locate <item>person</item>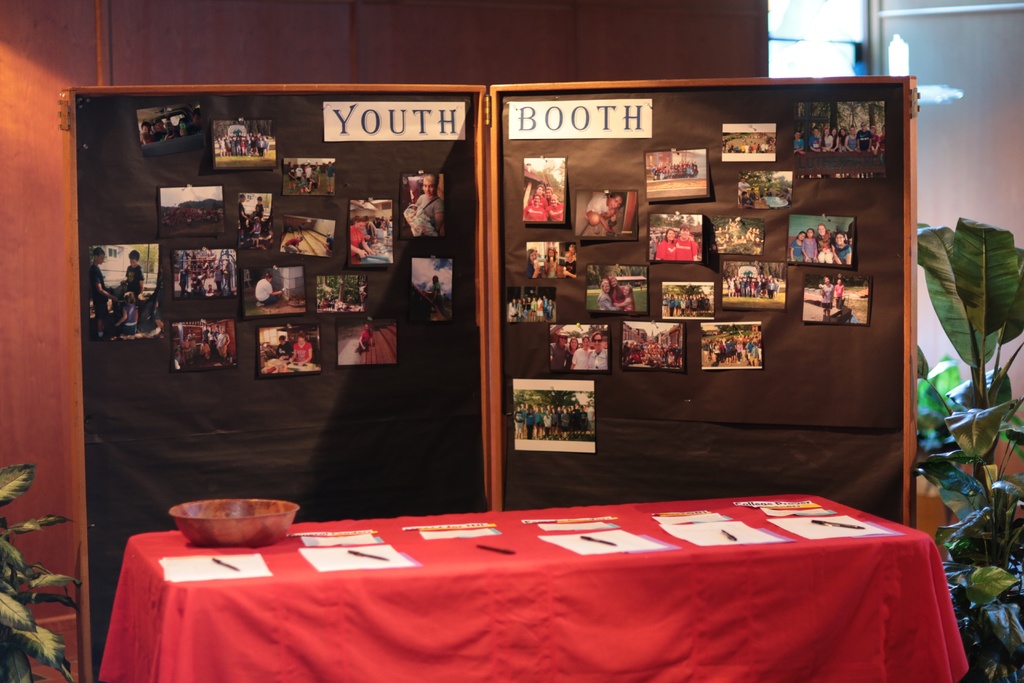
(x1=213, y1=134, x2=268, y2=160)
